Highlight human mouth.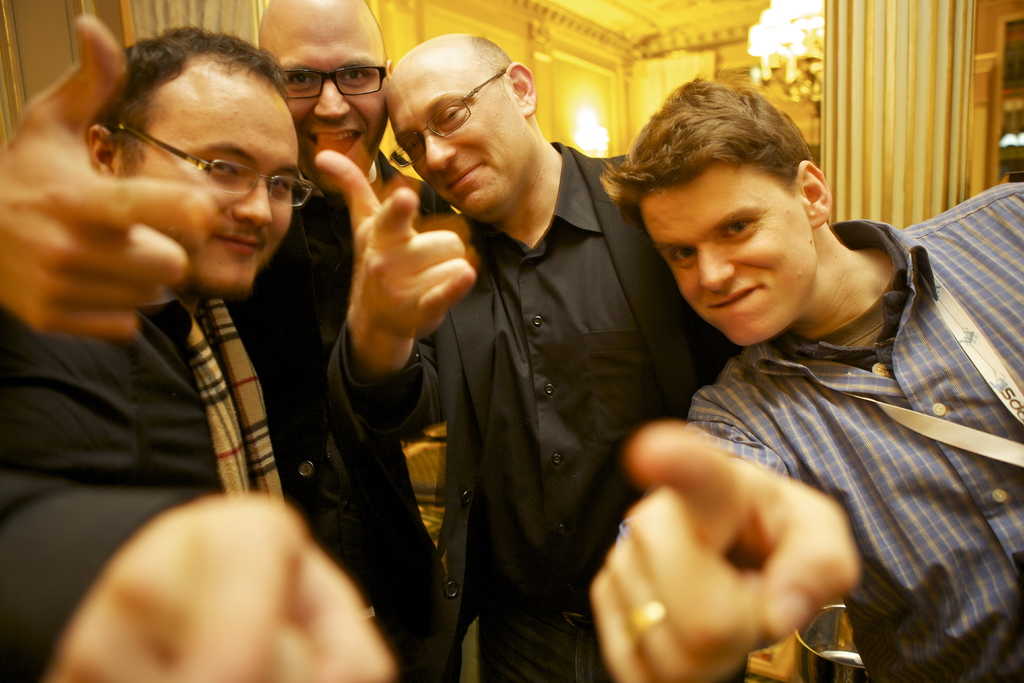
Highlighted region: [218, 235, 263, 254].
